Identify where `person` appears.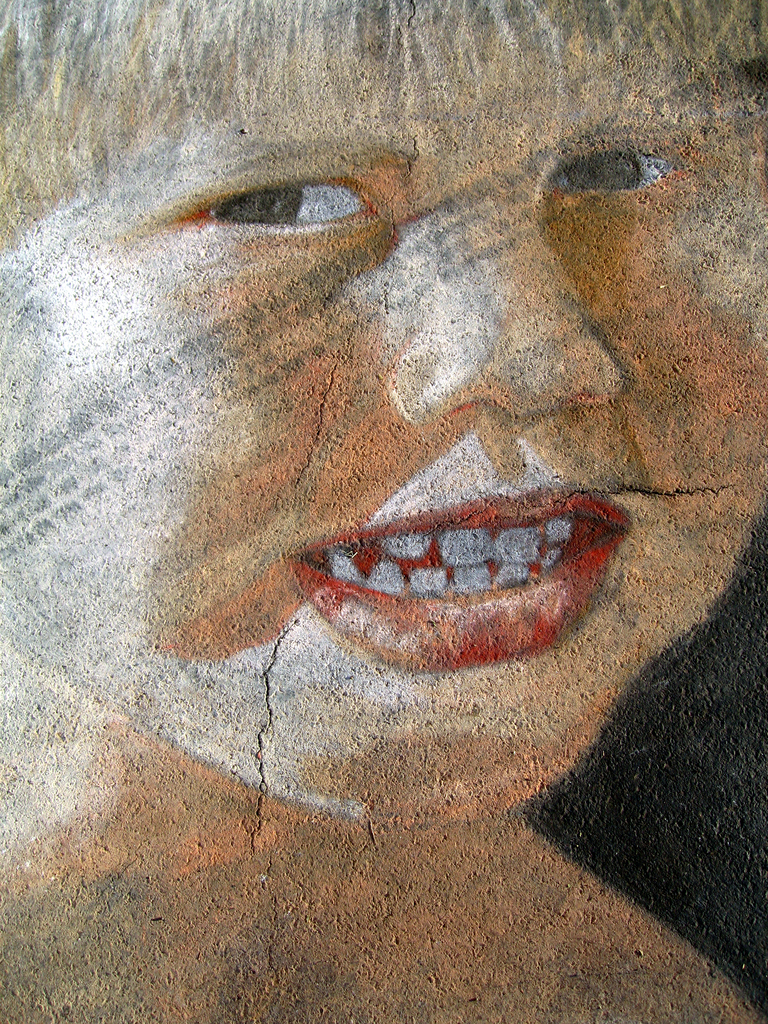
Appears at left=0, top=0, right=767, bottom=1023.
